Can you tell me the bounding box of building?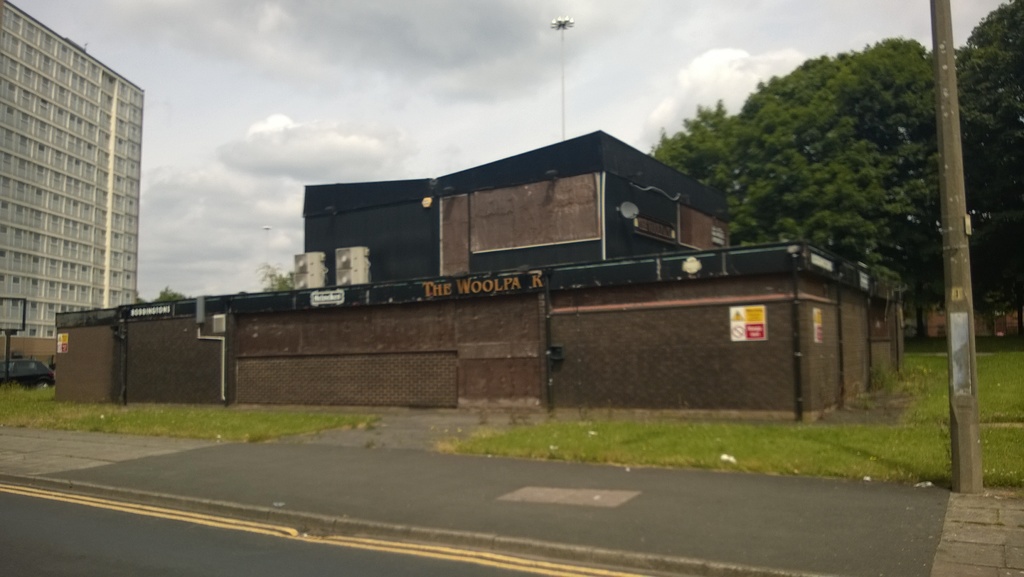
{"x1": 54, "y1": 128, "x2": 906, "y2": 419}.
